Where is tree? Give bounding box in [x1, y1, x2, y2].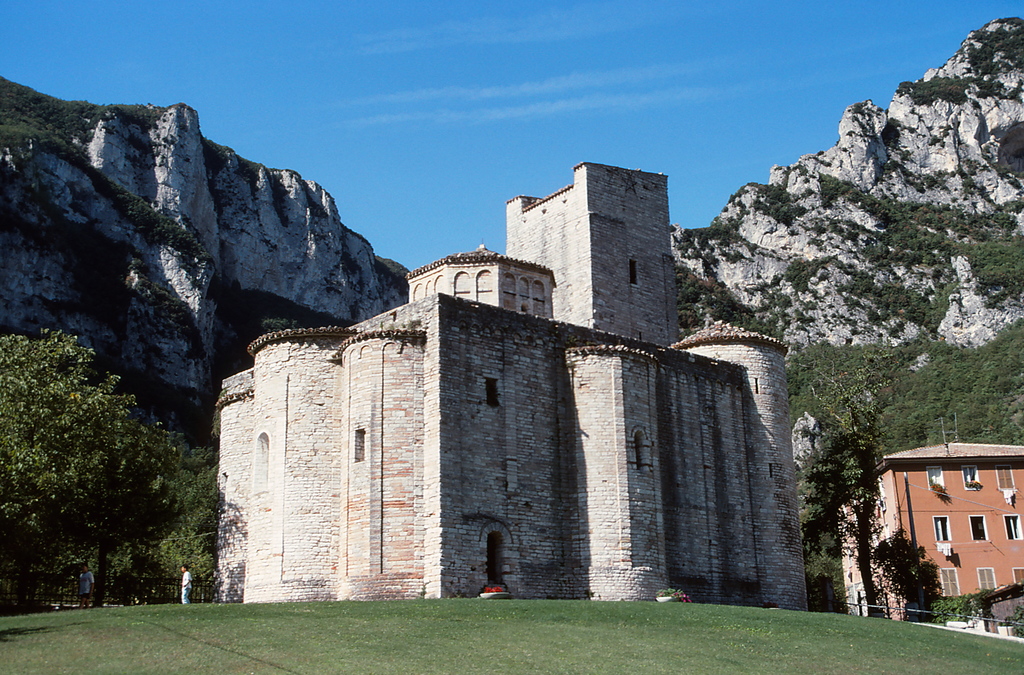
[924, 583, 1000, 639].
